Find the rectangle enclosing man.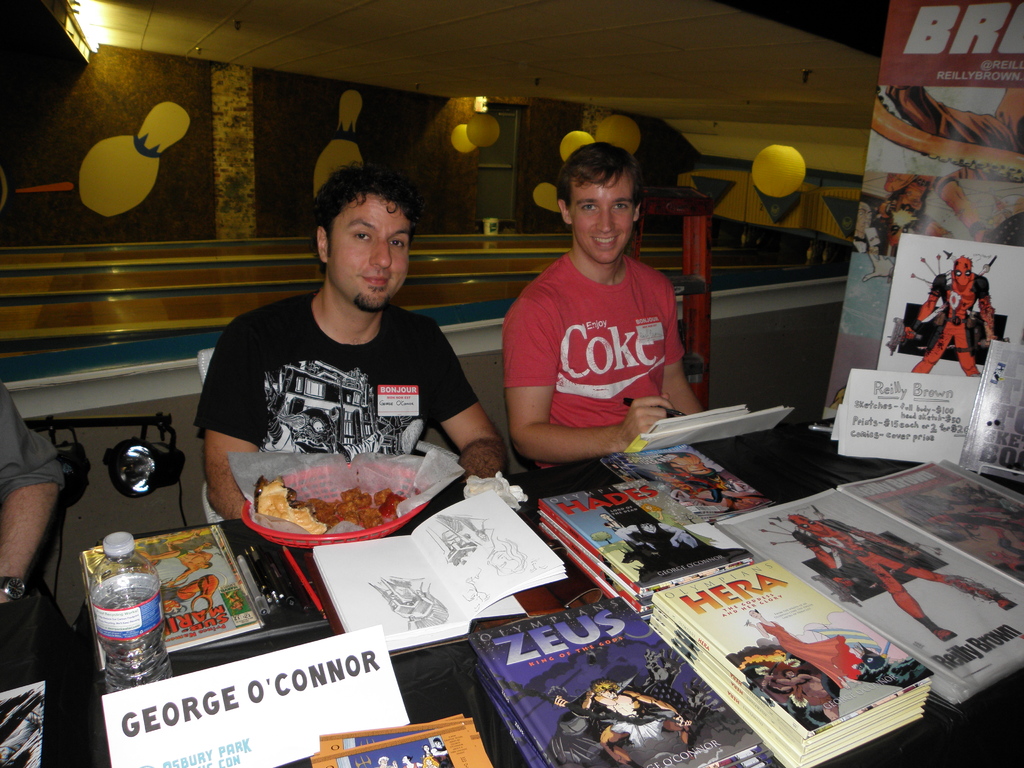
<box>550,675,697,767</box>.
